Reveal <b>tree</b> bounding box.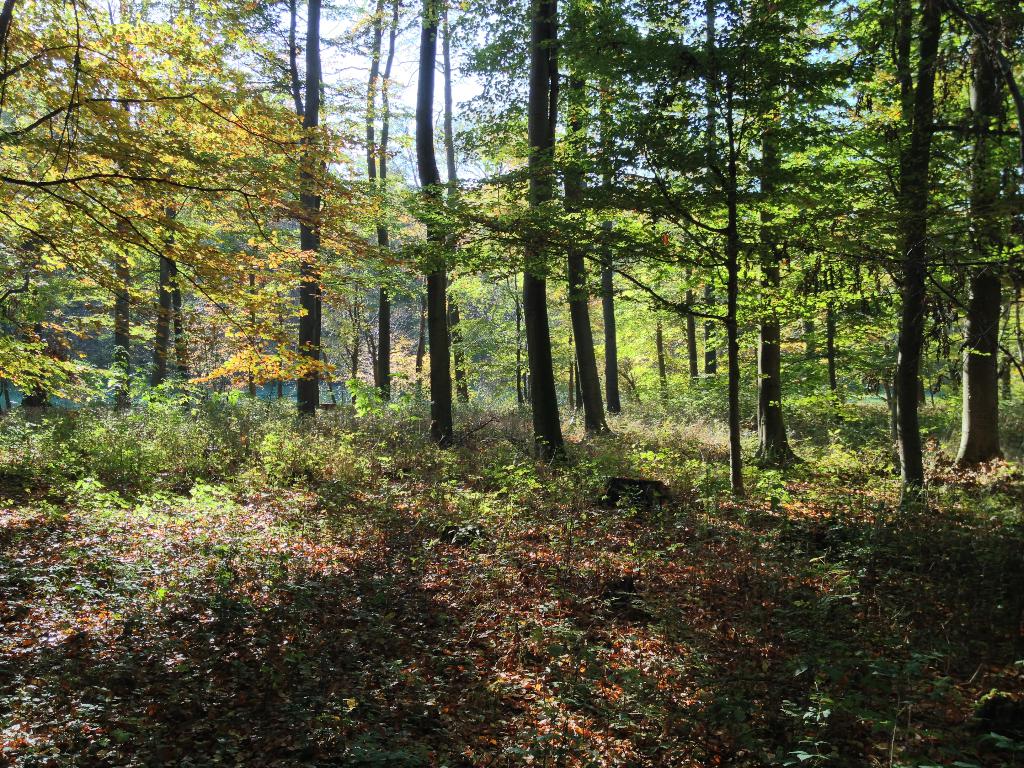
Revealed: l=141, t=0, r=241, b=378.
